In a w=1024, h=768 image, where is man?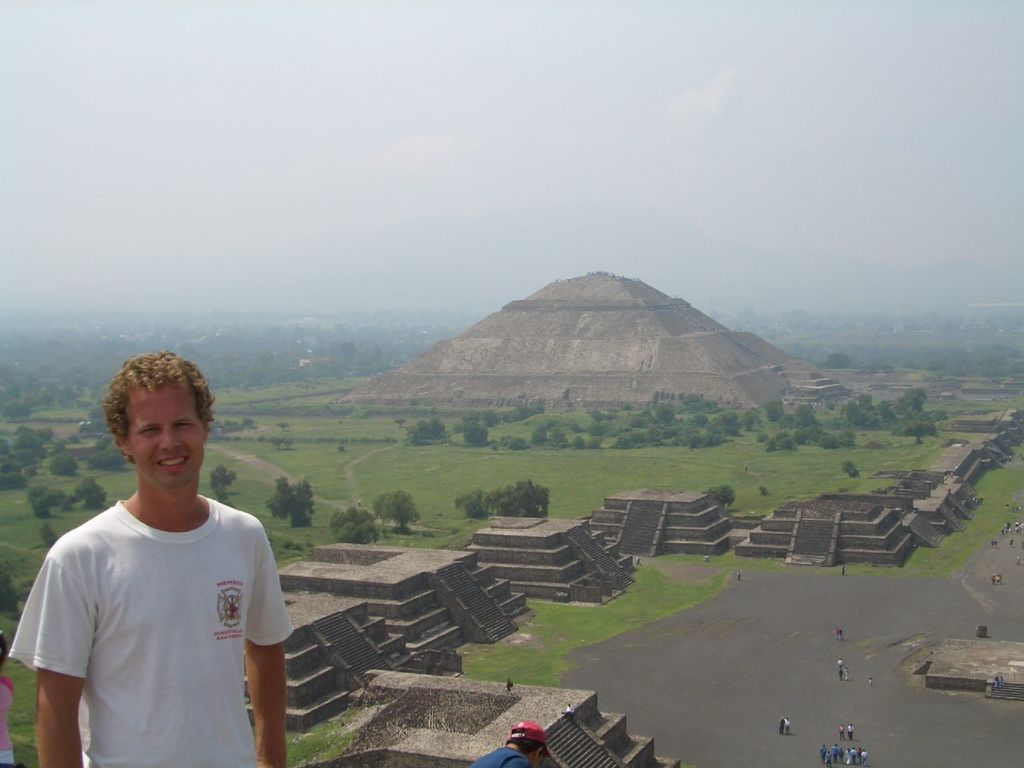
bbox(9, 351, 301, 767).
